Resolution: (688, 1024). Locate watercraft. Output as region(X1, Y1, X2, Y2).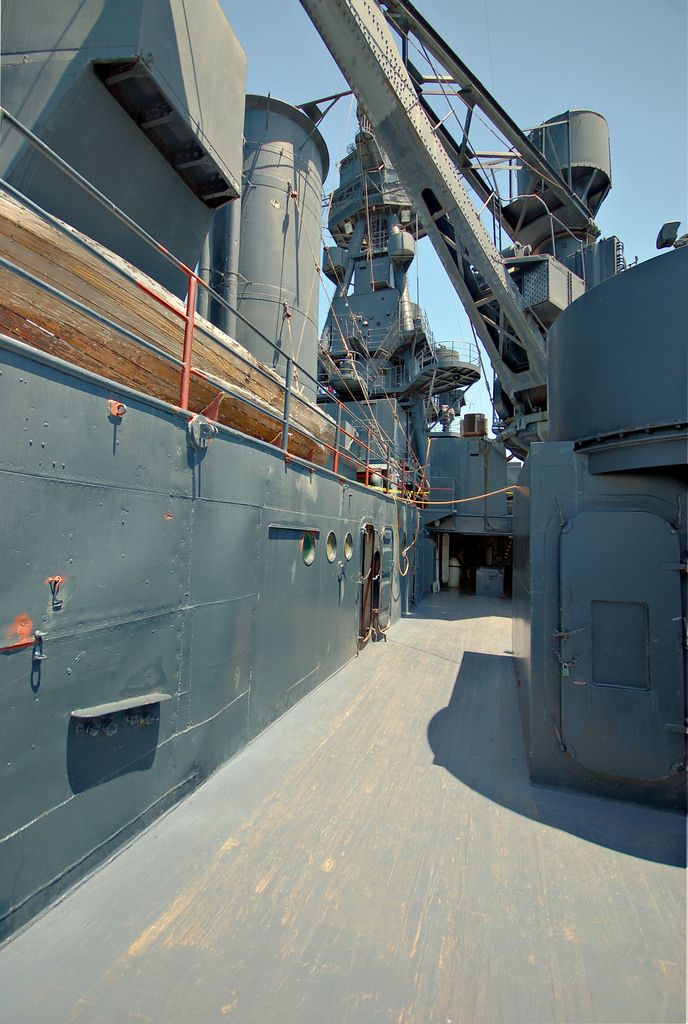
region(0, 0, 636, 951).
